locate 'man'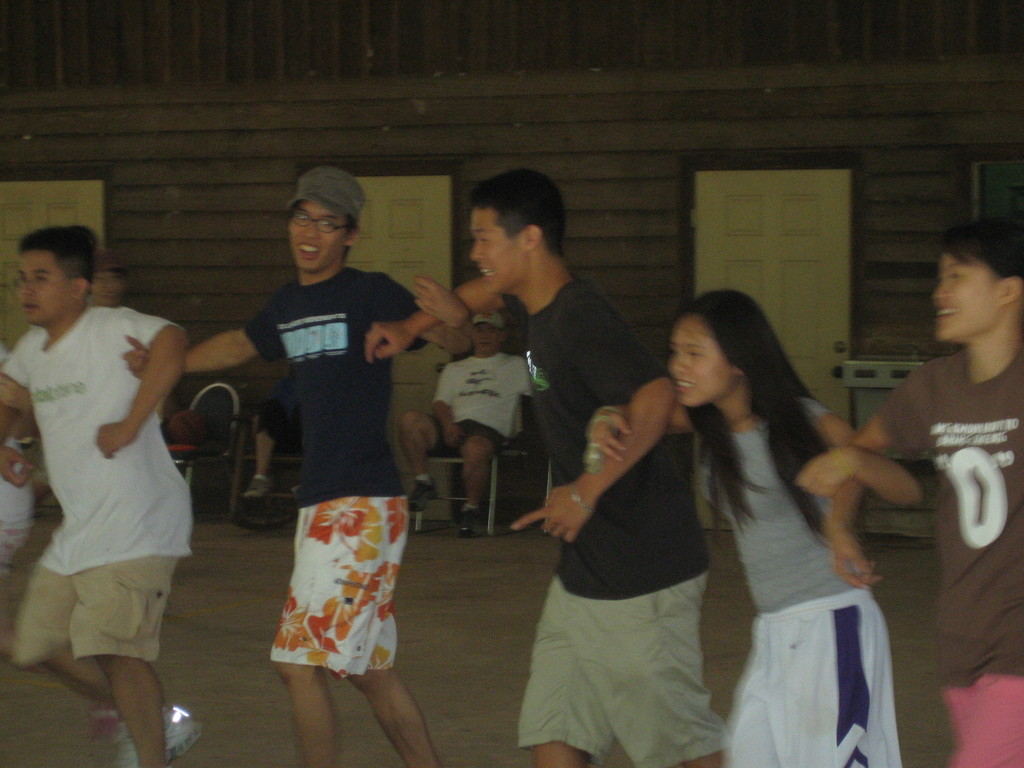
select_region(836, 212, 1023, 669)
